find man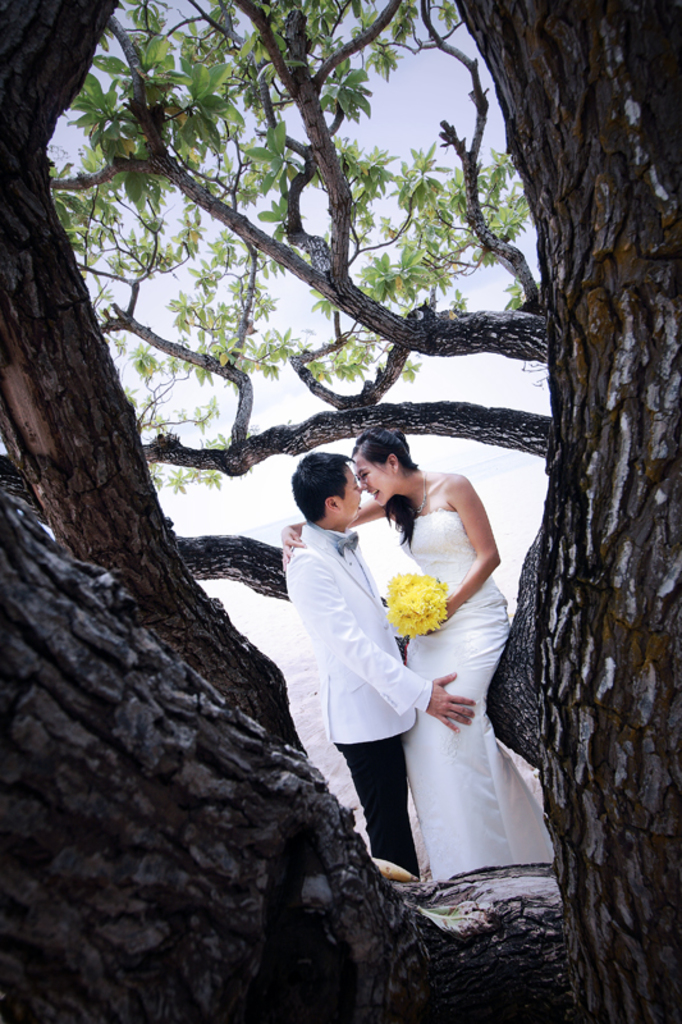
(282,447,477,883)
